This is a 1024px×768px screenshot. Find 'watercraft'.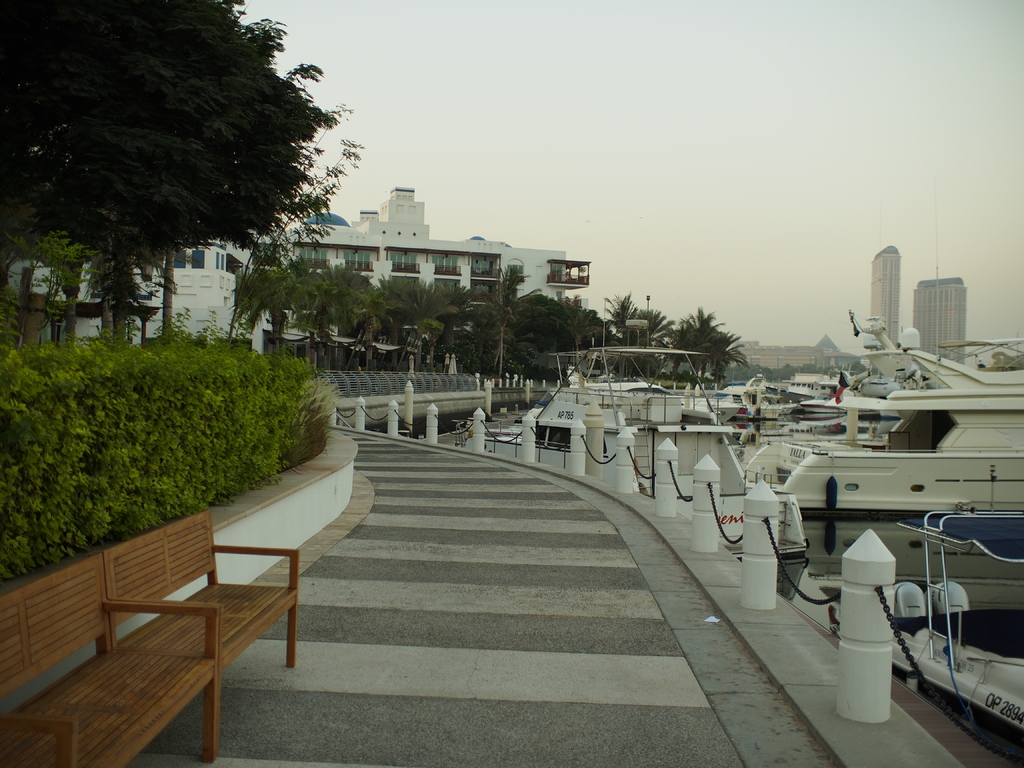
Bounding box: detection(714, 327, 1023, 607).
